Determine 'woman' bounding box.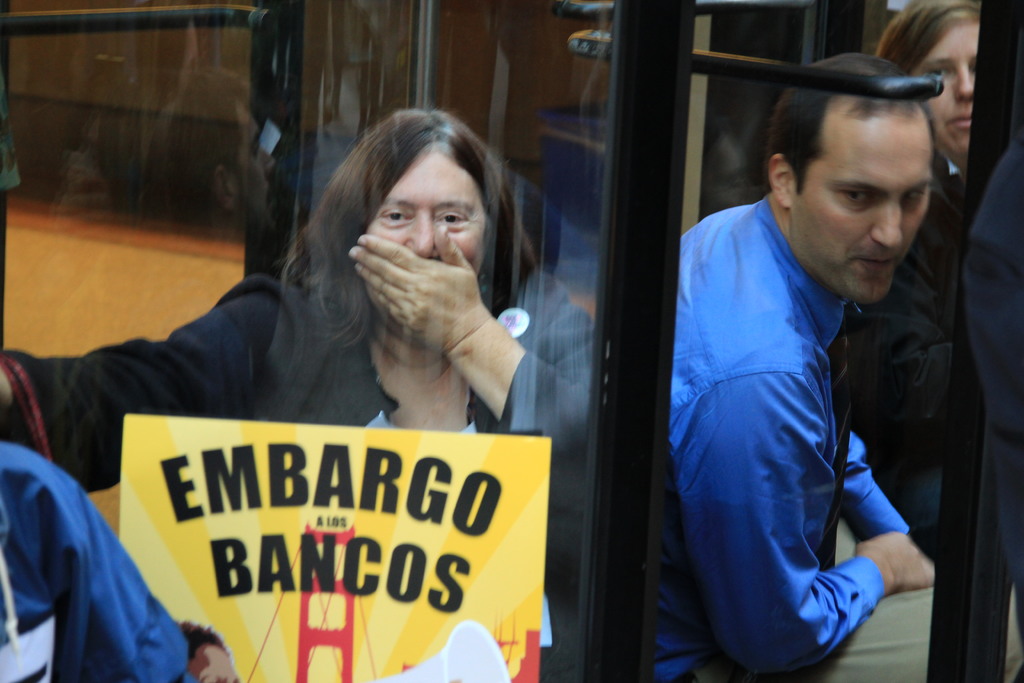
Determined: rect(836, 0, 982, 544).
